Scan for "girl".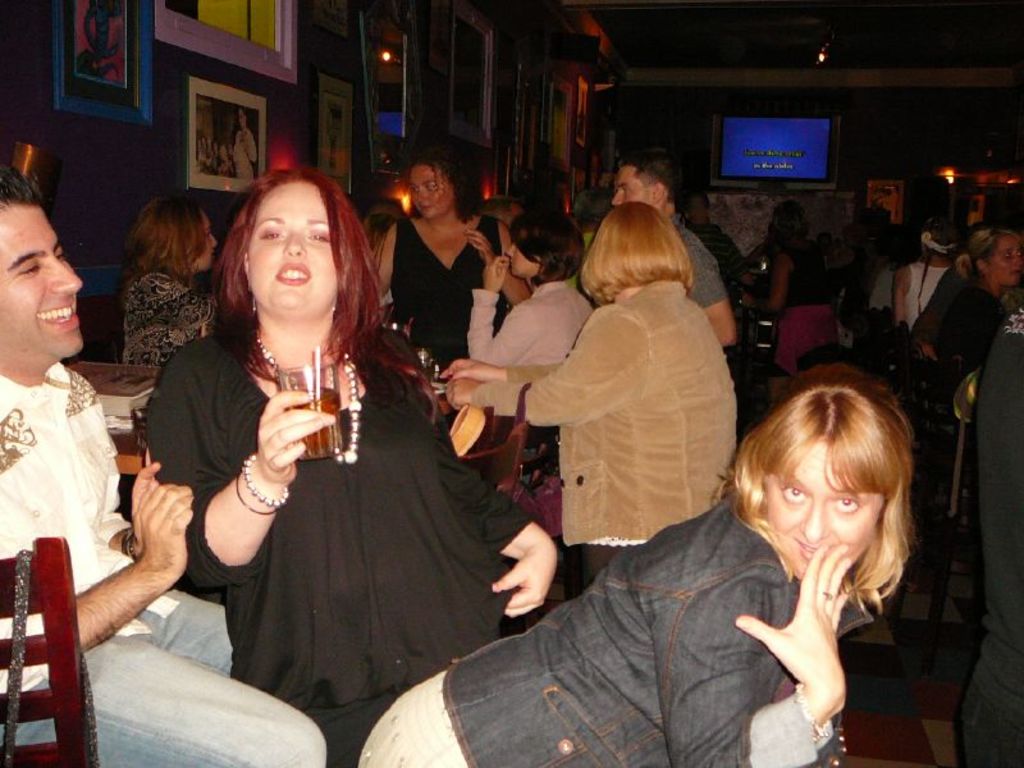
Scan result: bbox=[357, 370, 914, 767].
